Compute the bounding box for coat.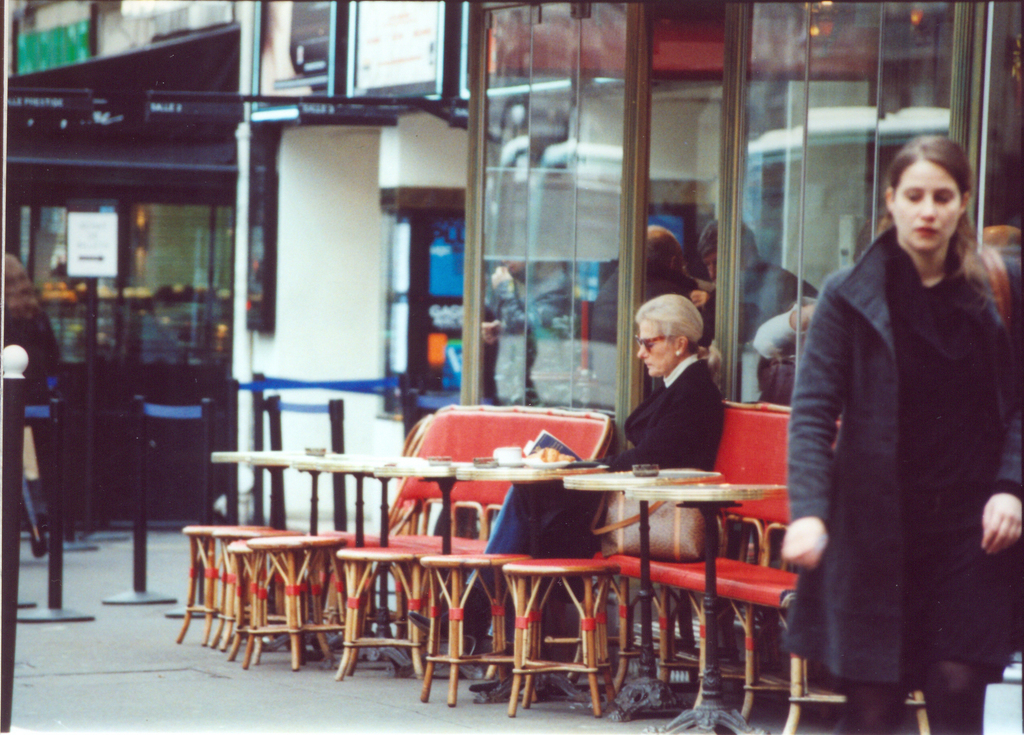
603 334 728 467.
